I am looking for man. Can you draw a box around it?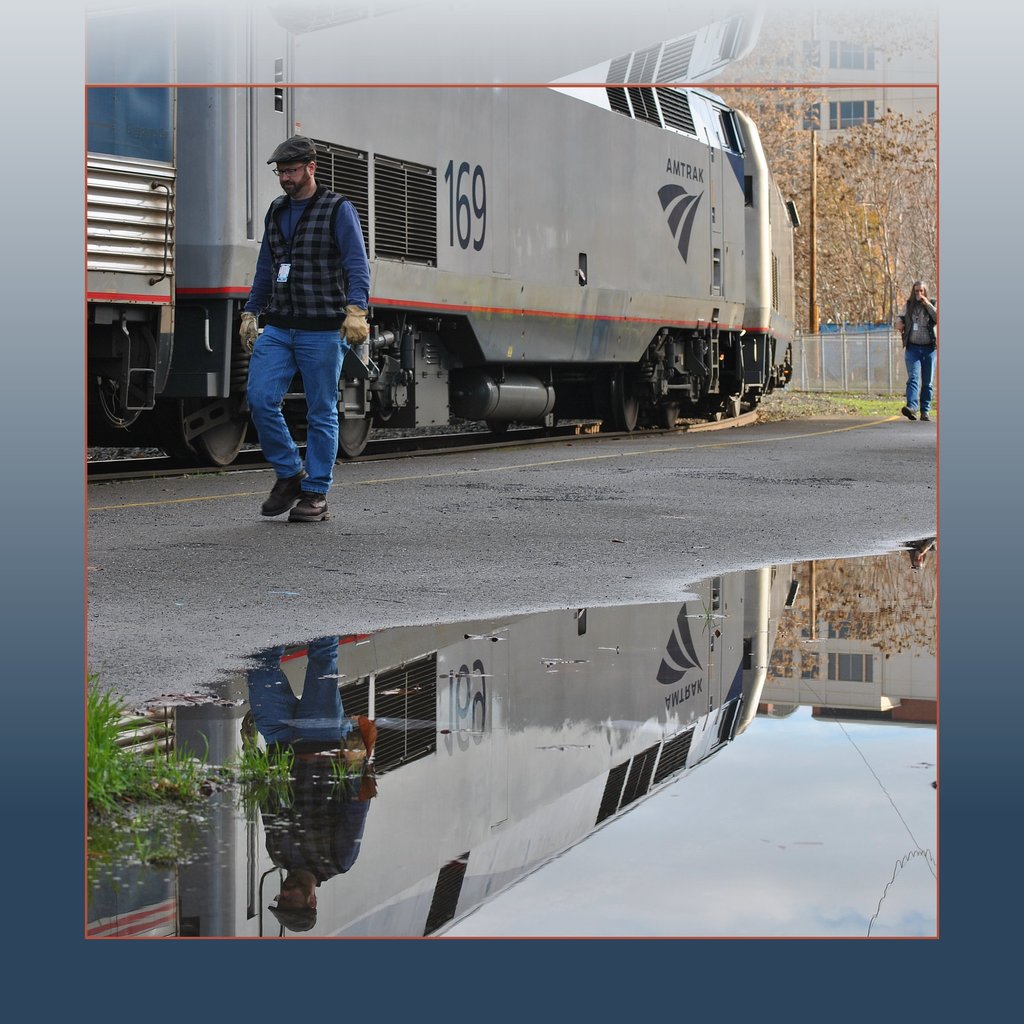
Sure, the bounding box is bbox(230, 130, 374, 518).
